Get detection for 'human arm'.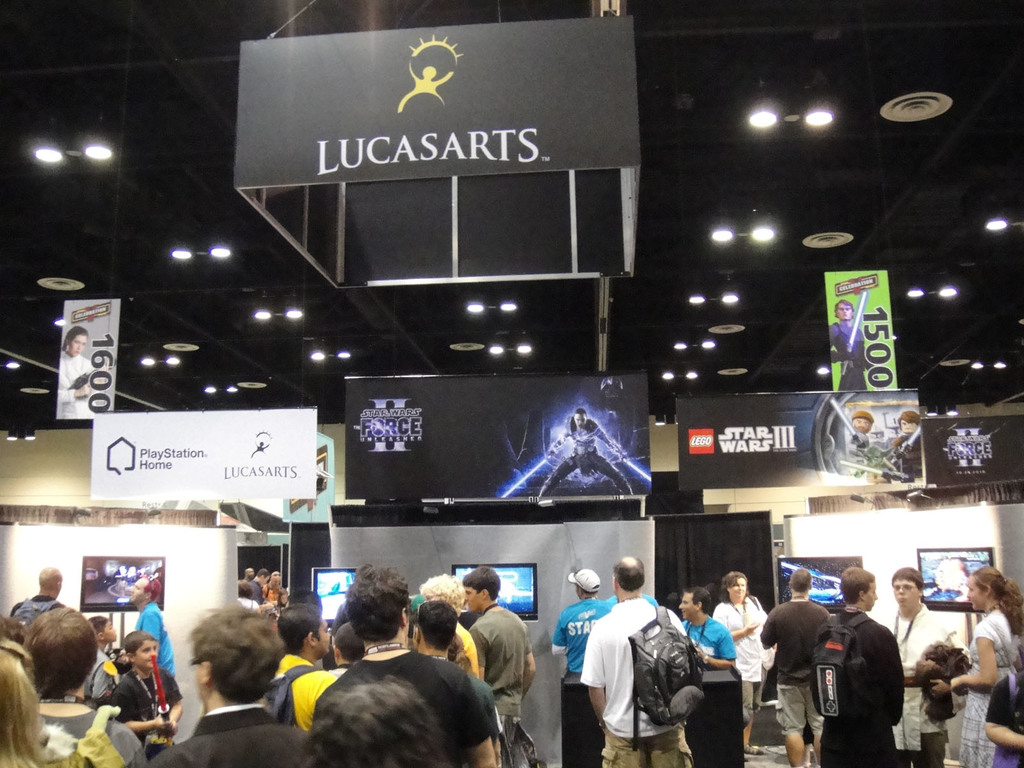
Detection: rect(540, 420, 572, 463).
